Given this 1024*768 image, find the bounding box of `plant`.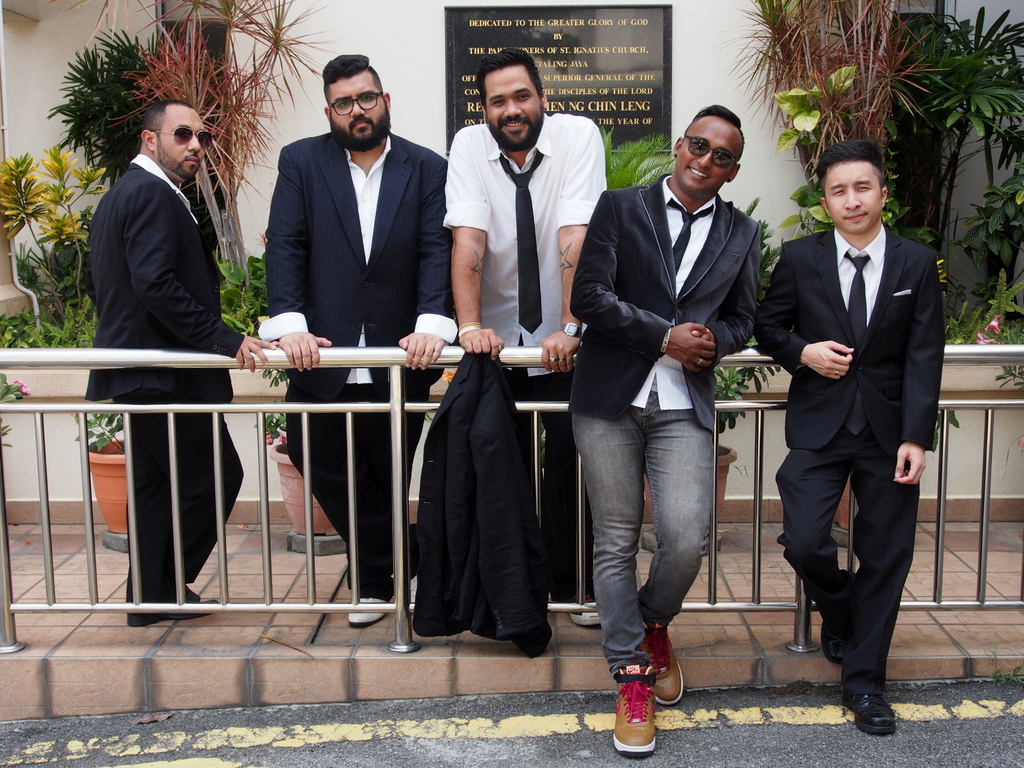
left=792, top=177, right=836, bottom=241.
